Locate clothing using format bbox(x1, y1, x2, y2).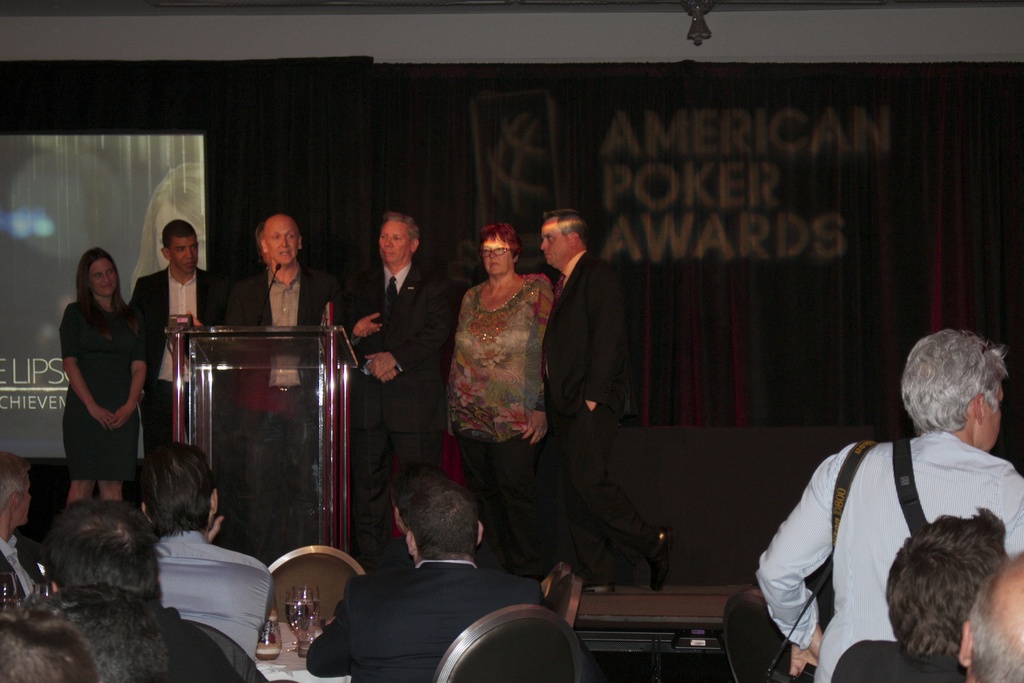
bbox(447, 267, 557, 564).
